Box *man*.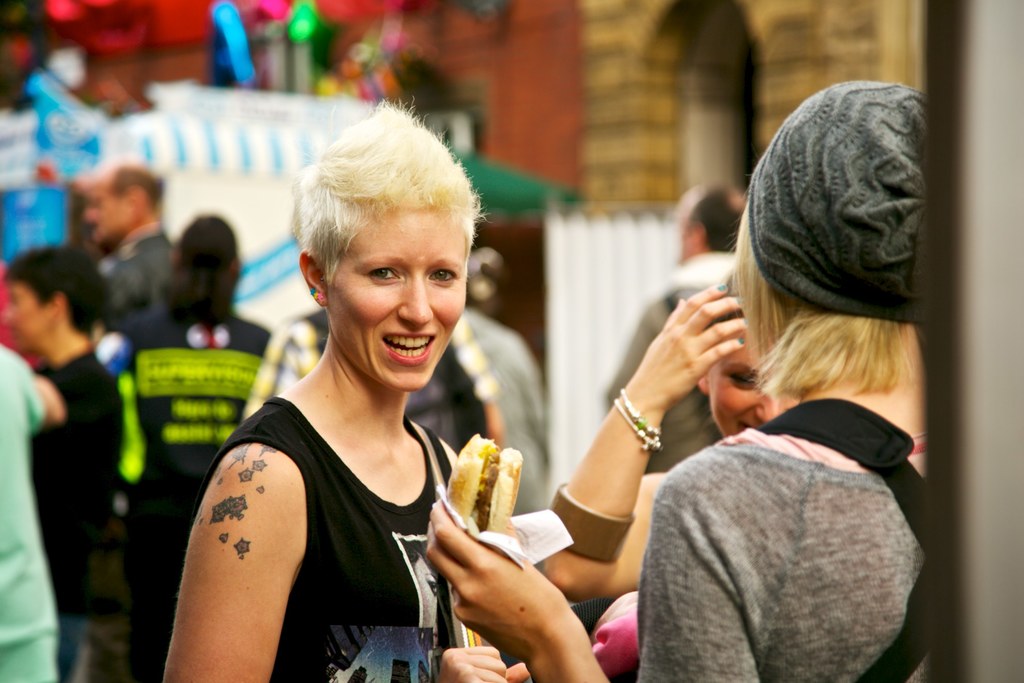
[x1=82, y1=161, x2=187, y2=324].
